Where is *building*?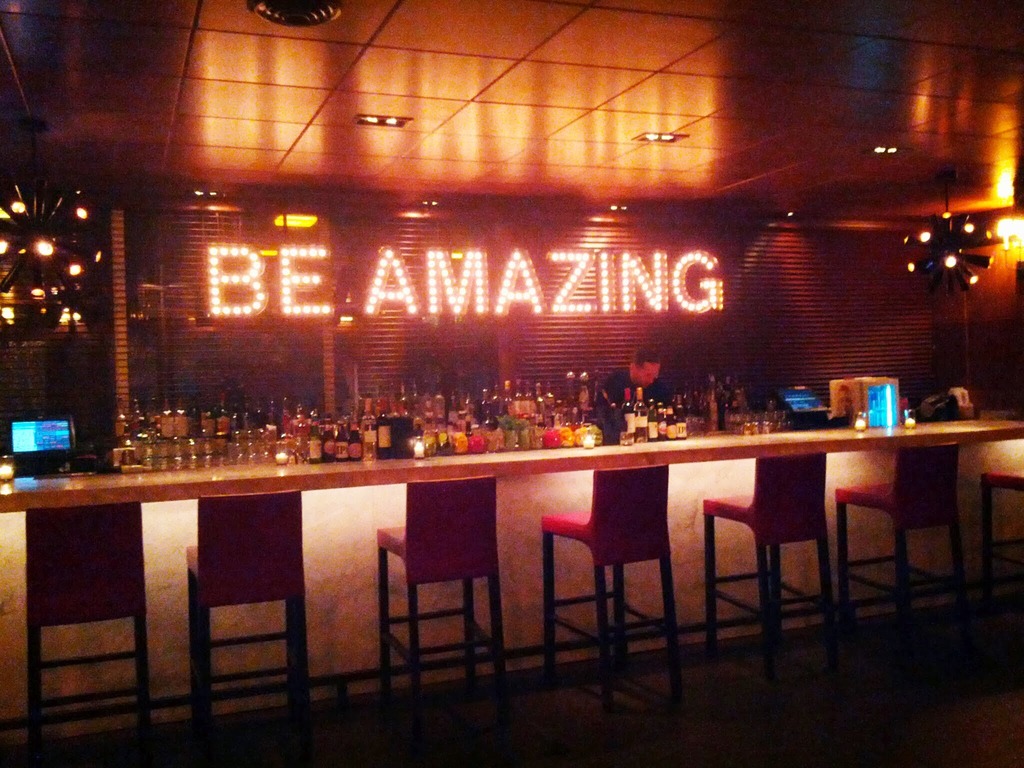
(0, 0, 1023, 767).
